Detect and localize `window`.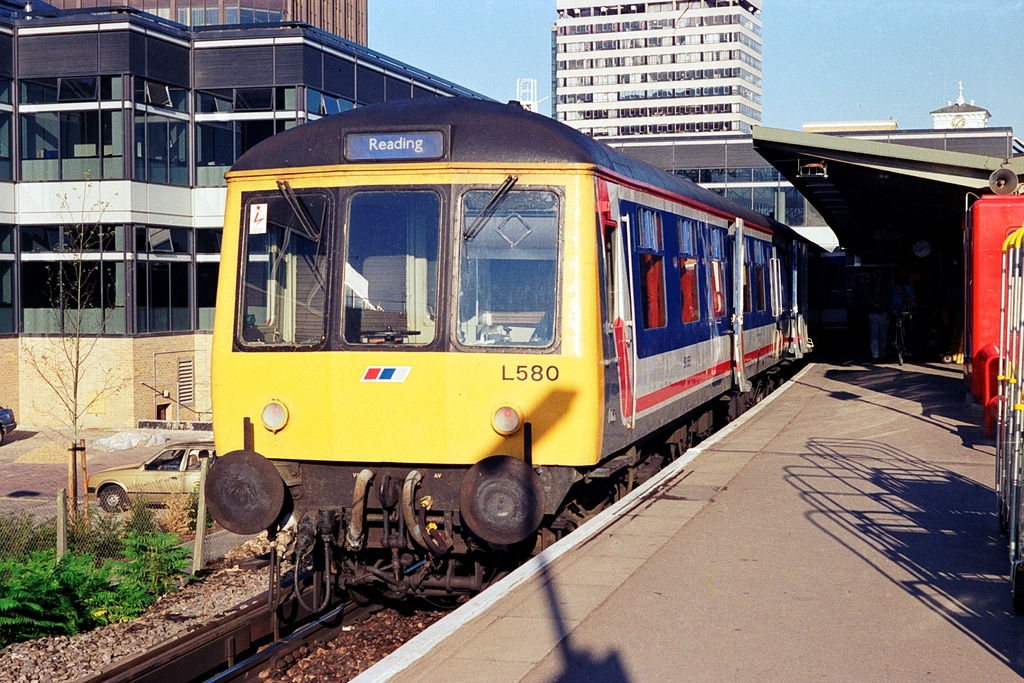
Localized at crop(134, 74, 294, 187).
